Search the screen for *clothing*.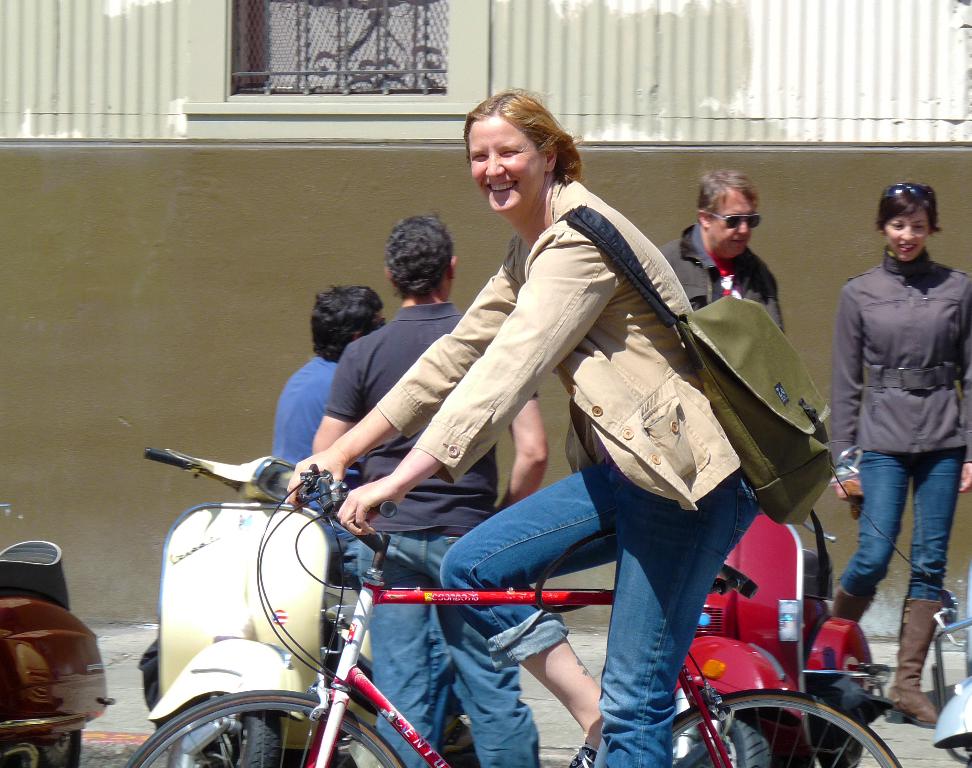
Found at rect(319, 305, 527, 767).
